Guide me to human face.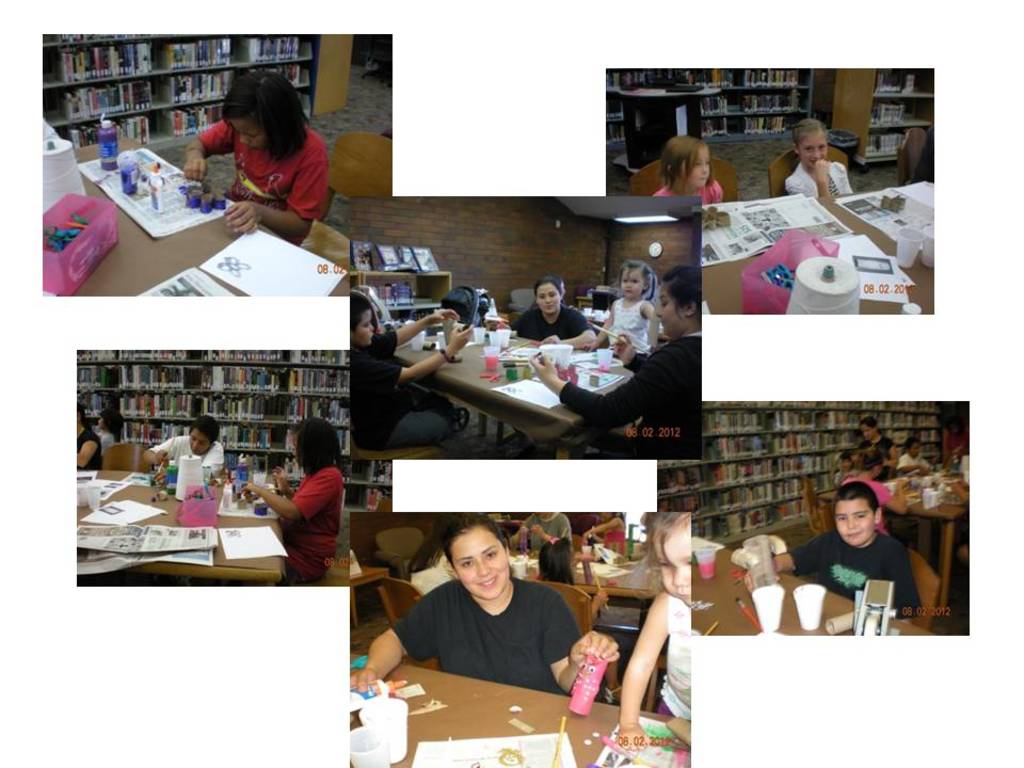
Guidance: 231/111/270/148.
